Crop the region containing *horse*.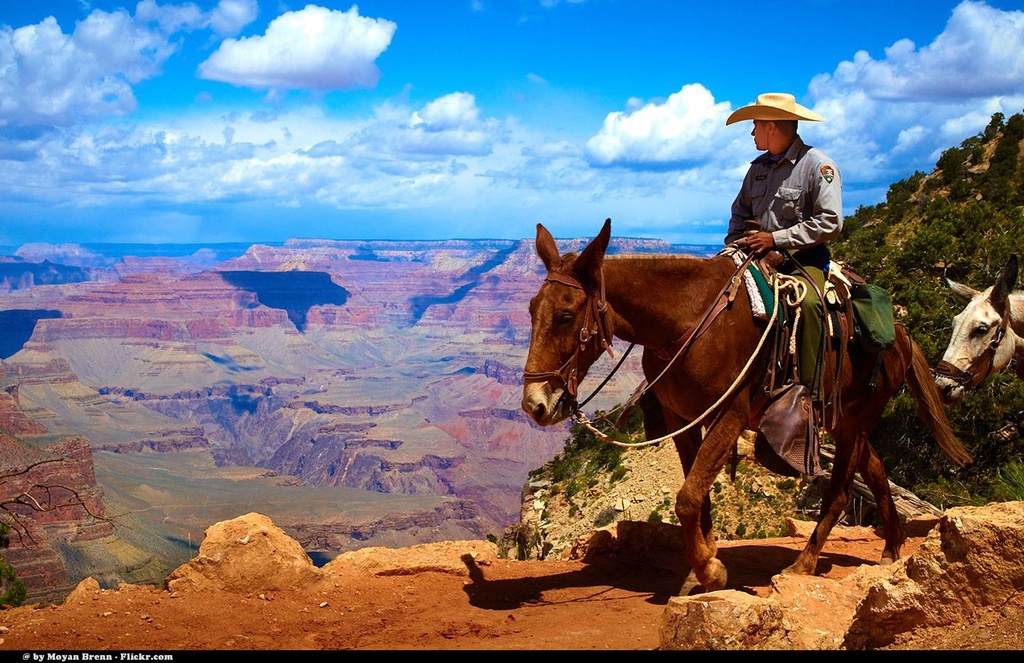
Crop region: (516,217,967,596).
